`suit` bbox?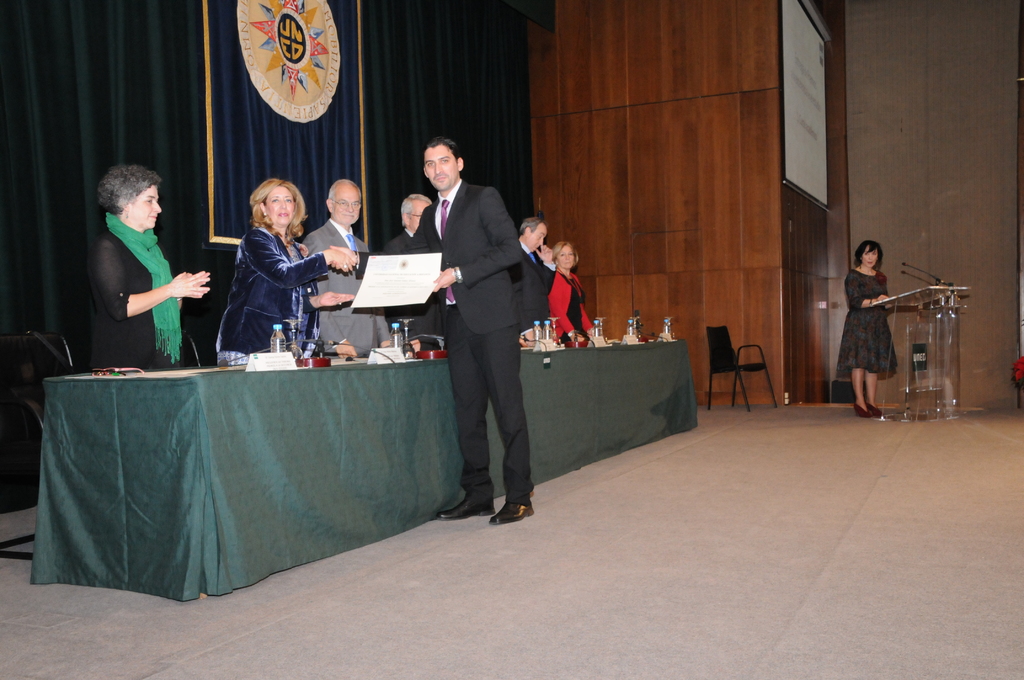
Rect(214, 227, 332, 357)
